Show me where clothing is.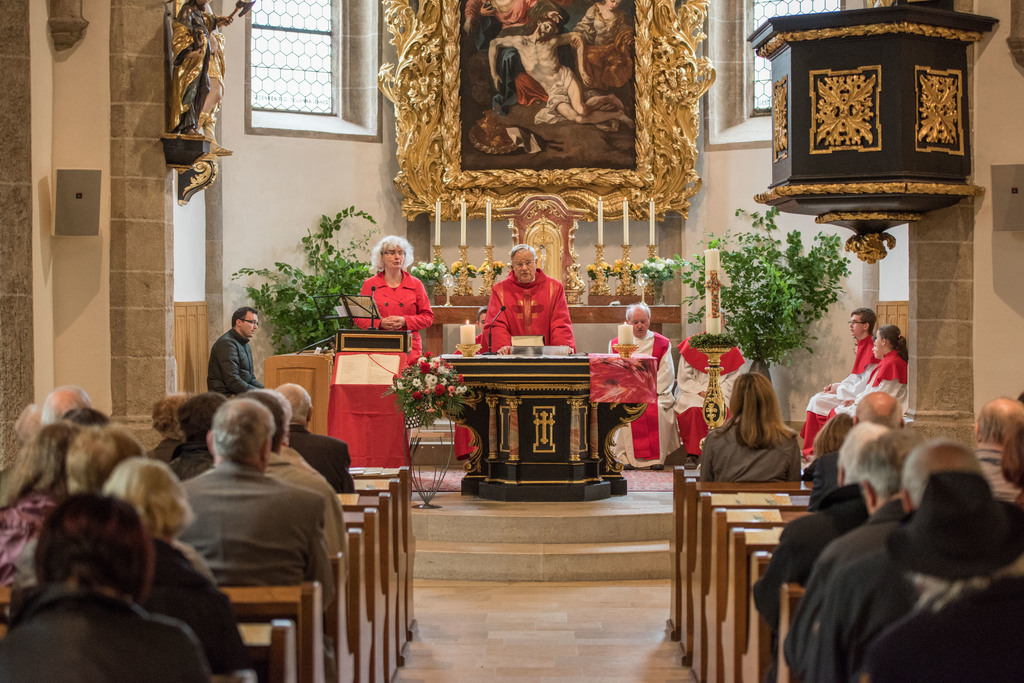
clothing is at [x1=173, y1=4, x2=228, y2=131].
